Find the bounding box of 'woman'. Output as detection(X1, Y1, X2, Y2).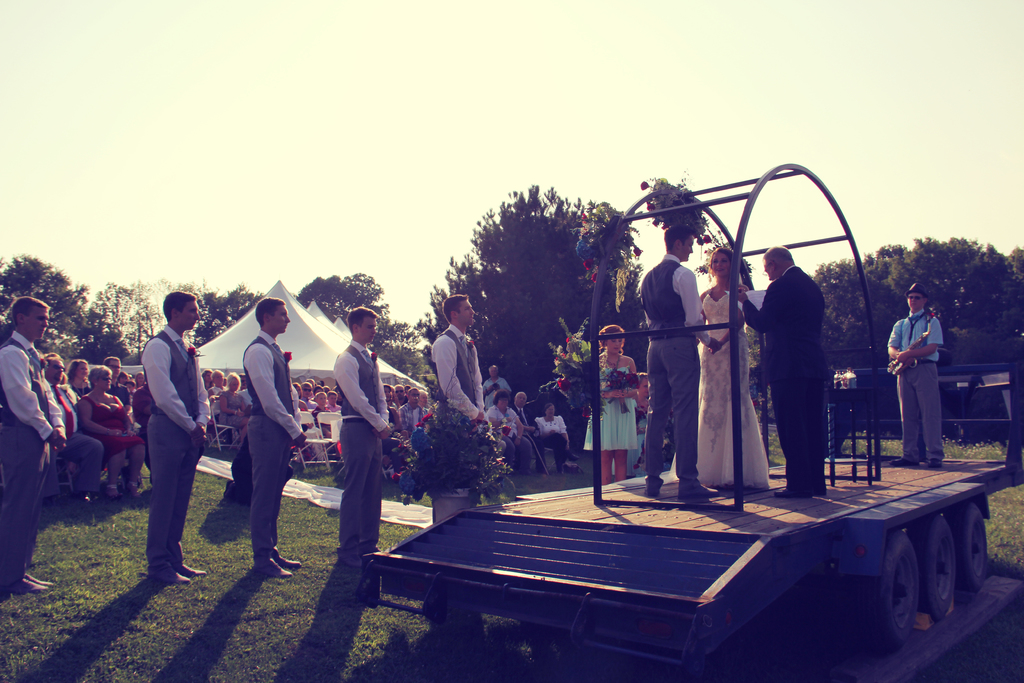
detection(536, 402, 570, 474).
